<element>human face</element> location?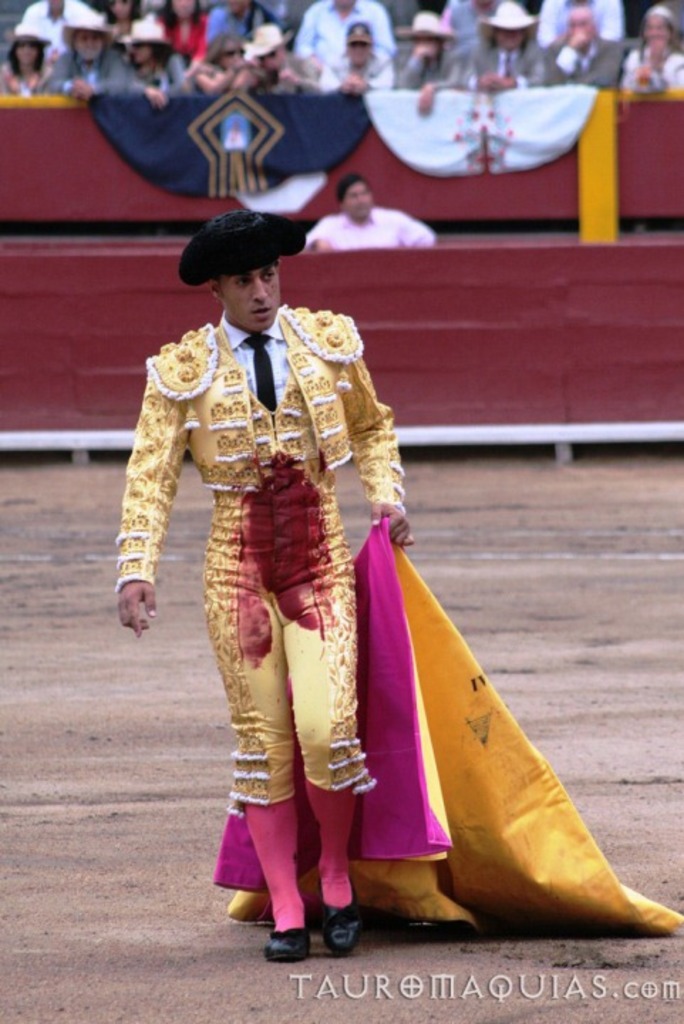
498 24 528 48
